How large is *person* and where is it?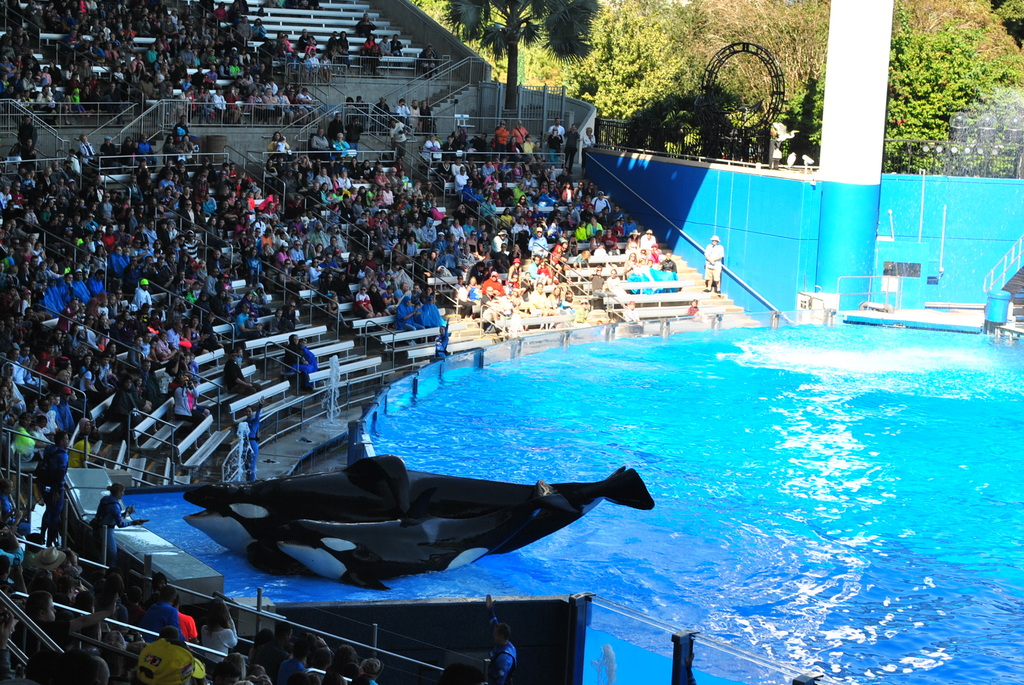
Bounding box: l=37, t=430, r=67, b=539.
